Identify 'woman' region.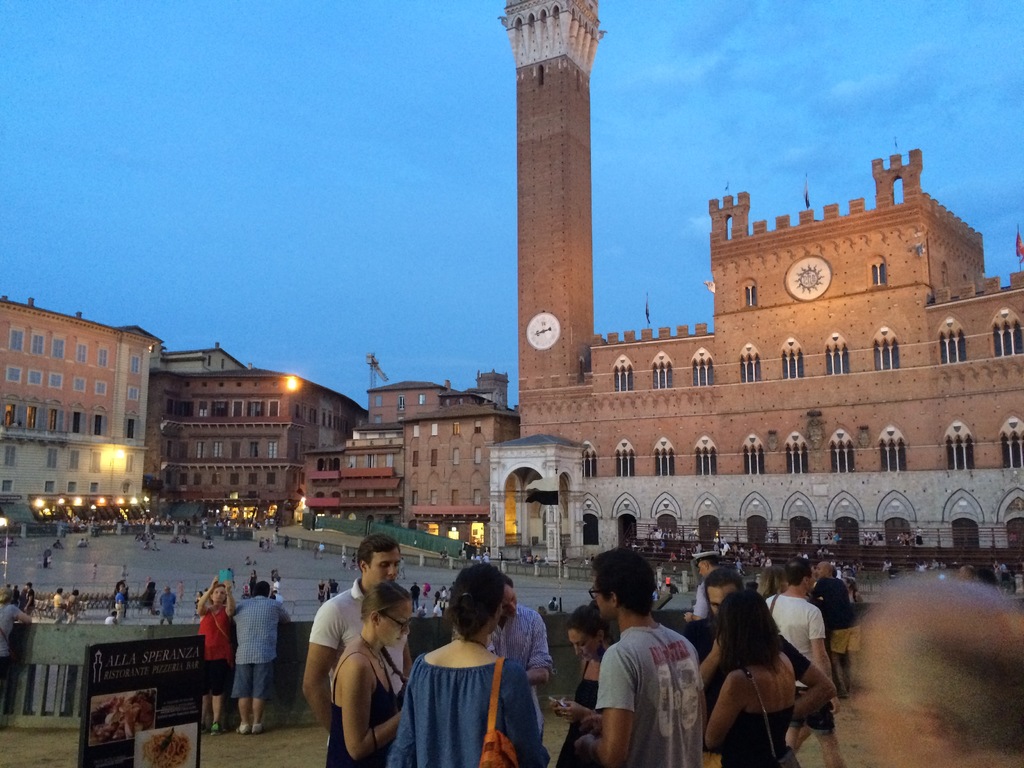
Region: box(755, 563, 789, 597).
